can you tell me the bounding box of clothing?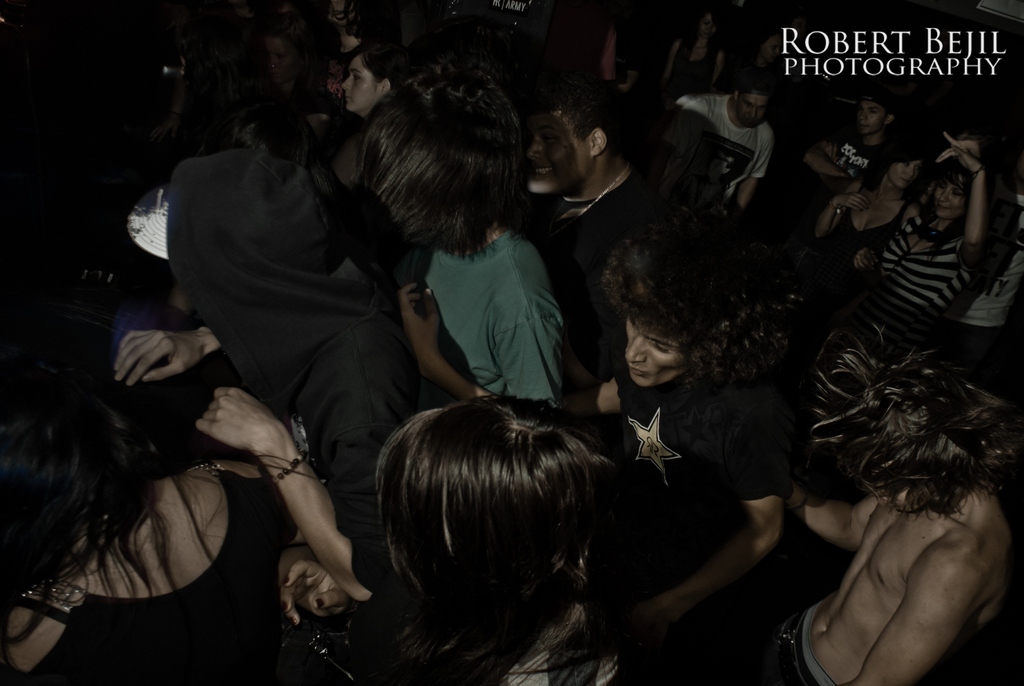
select_region(604, 357, 805, 570).
